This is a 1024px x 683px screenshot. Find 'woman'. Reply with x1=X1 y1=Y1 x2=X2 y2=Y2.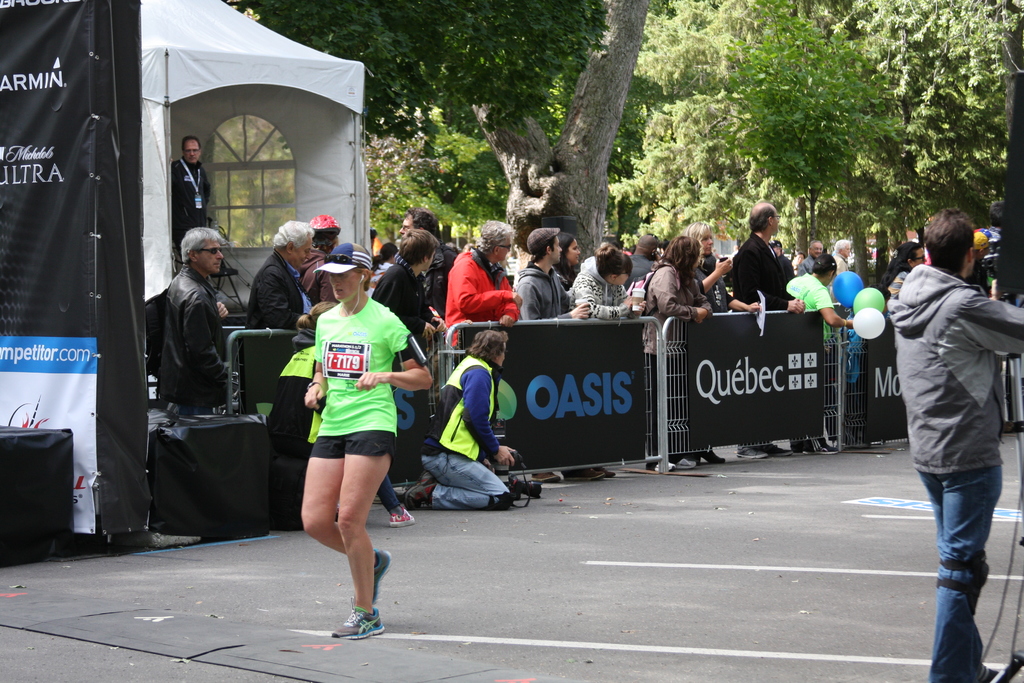
x1=644 y1=236 x2=710 y2=474.
